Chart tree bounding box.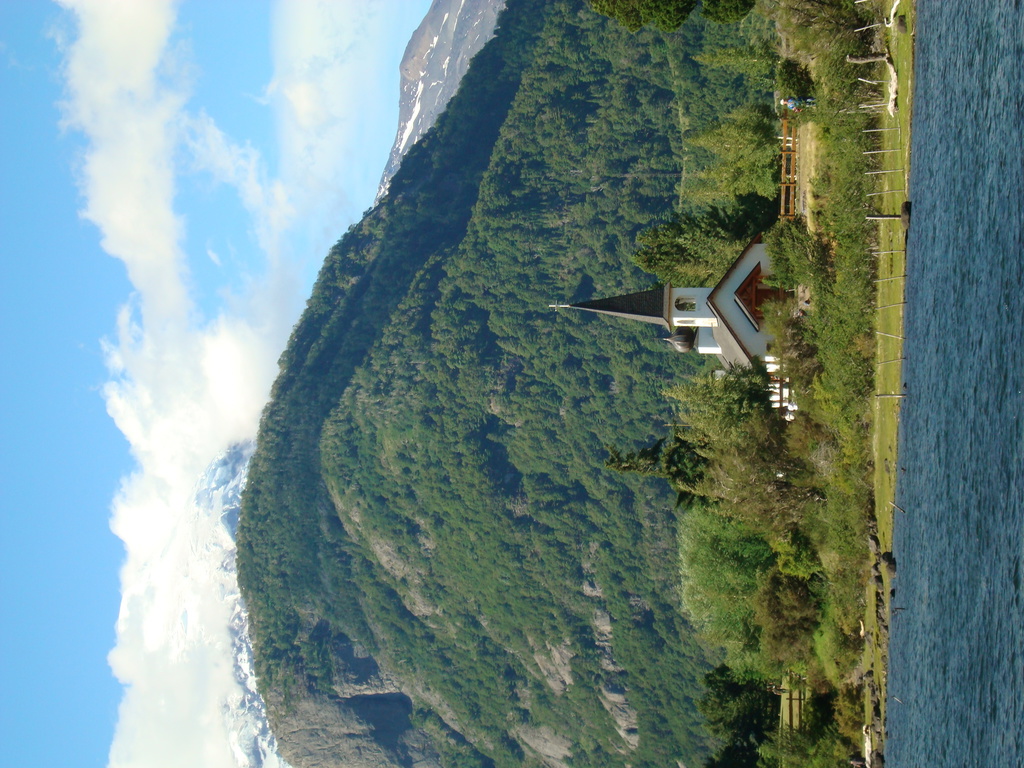
Charted: <bbox>604, 440, 717, 512</bbox>.
